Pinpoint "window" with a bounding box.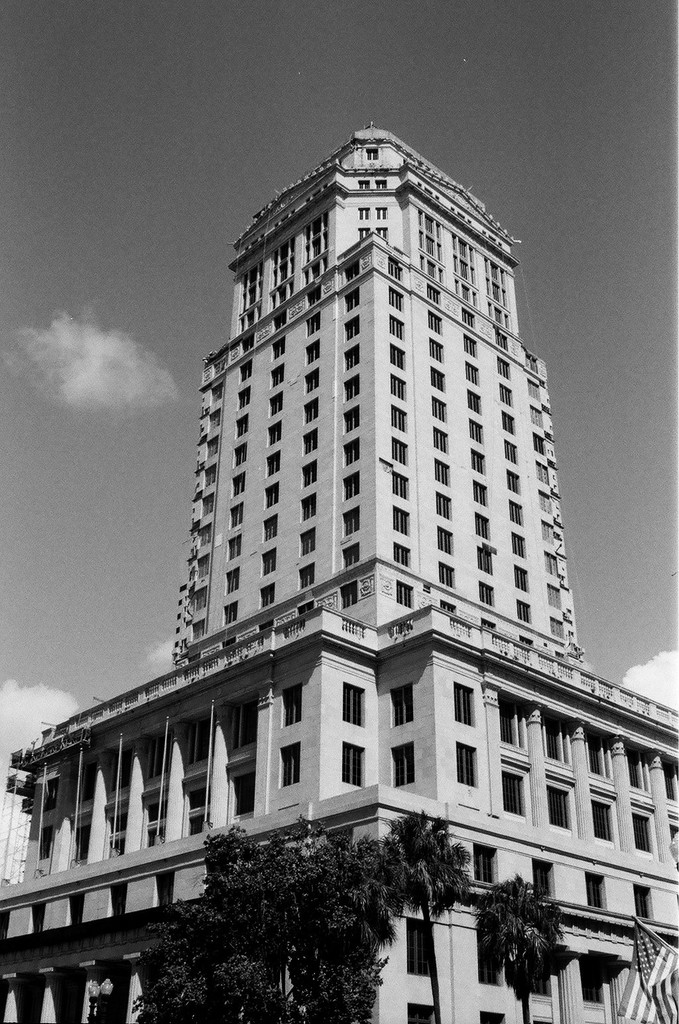
476,843,497,880.
